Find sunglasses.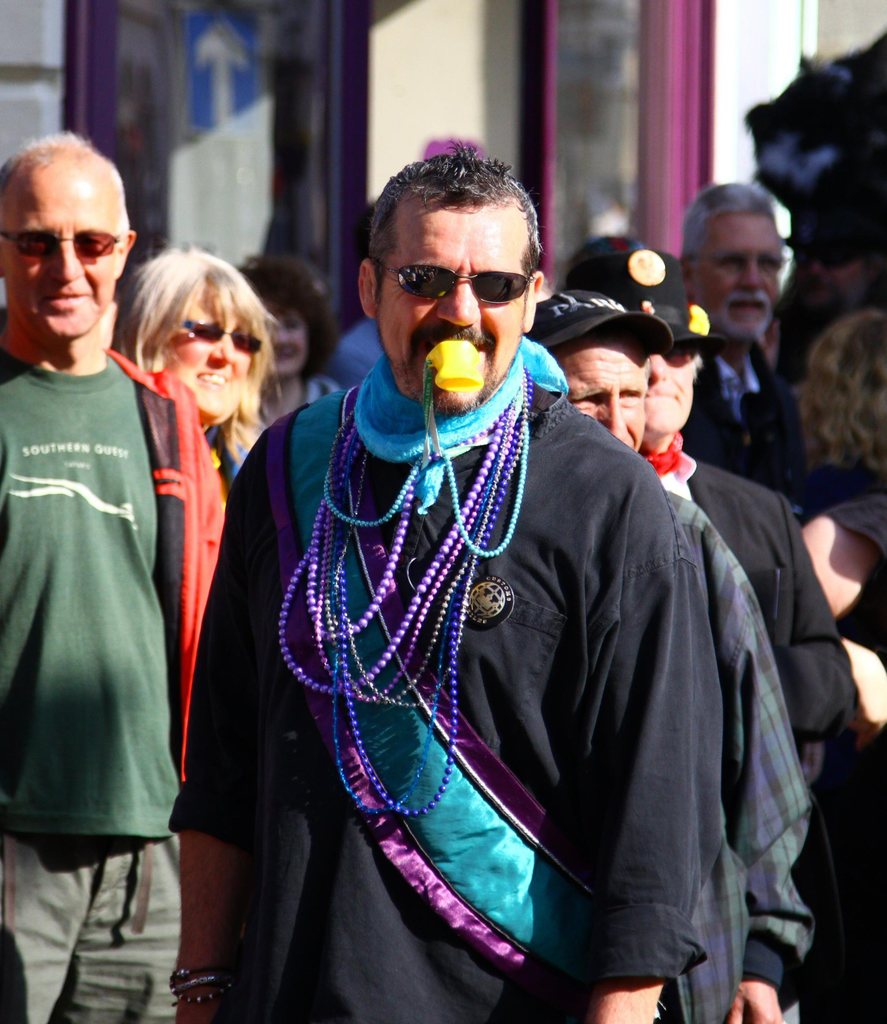
[x1=3, y1=232, x2=121, y2=255].
